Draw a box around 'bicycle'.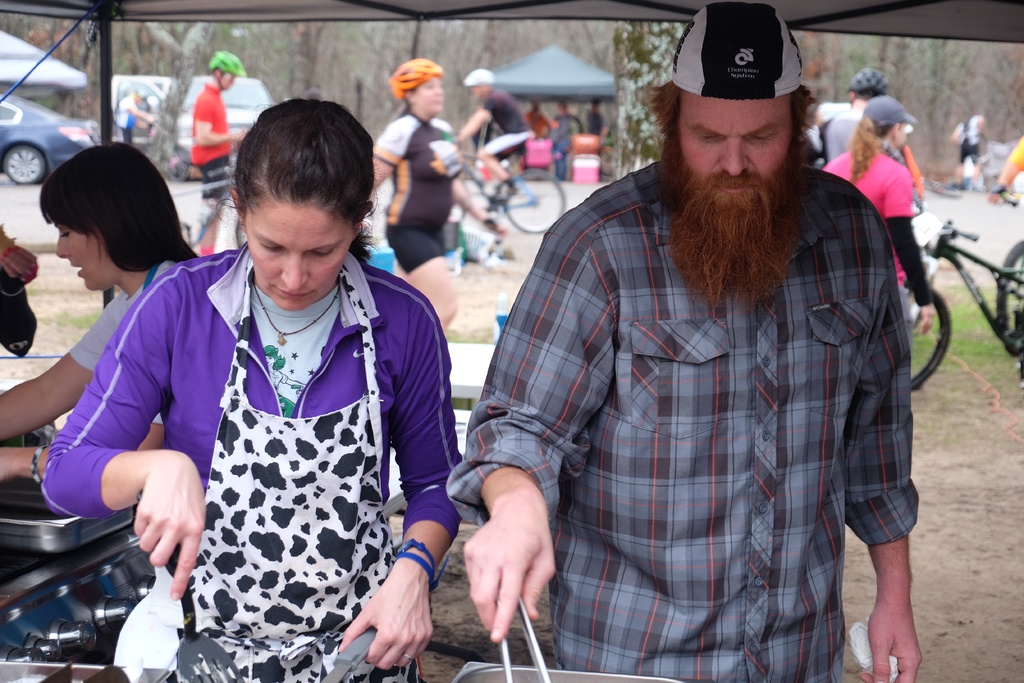
(447,142,565,236).
